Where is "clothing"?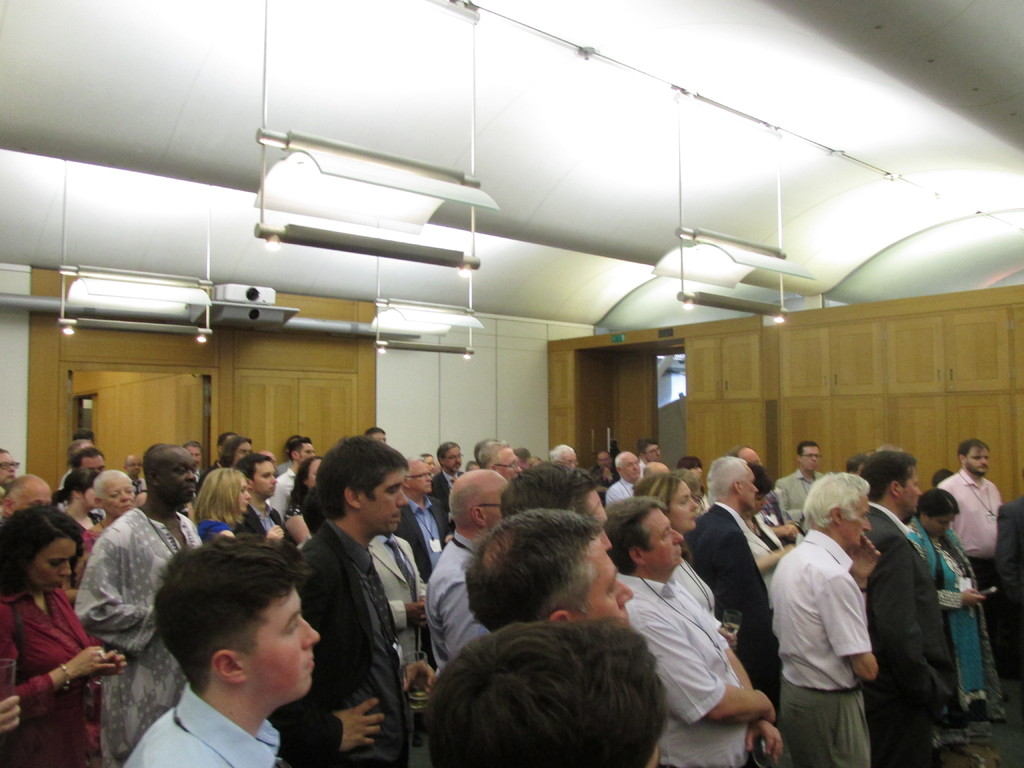
Rect(615, 576, 732, 762).
